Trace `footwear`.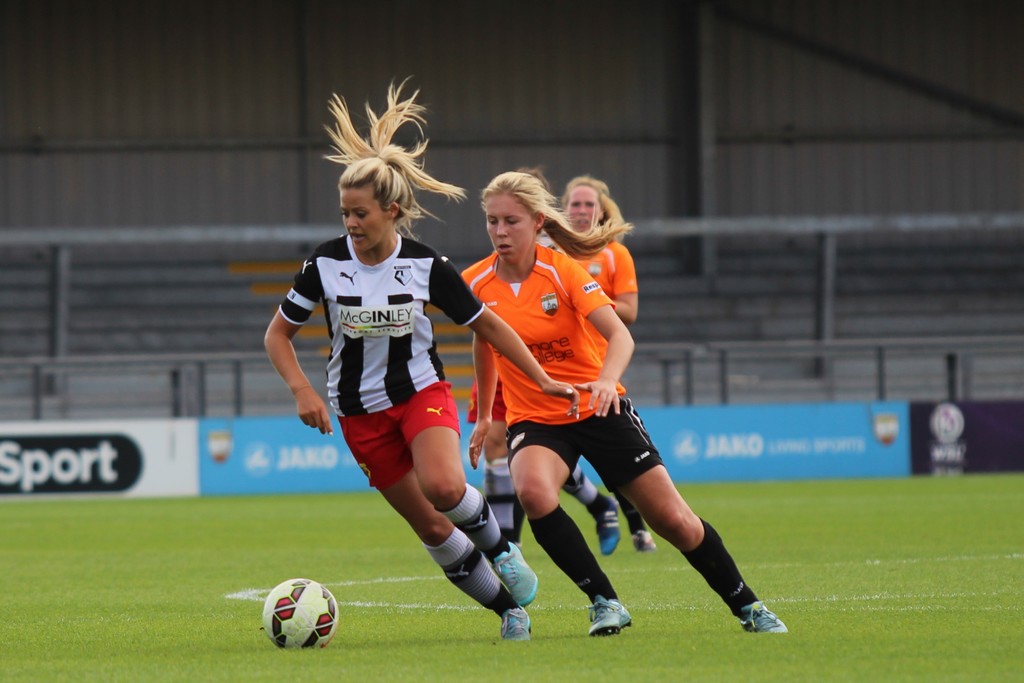
Traced to bbox=(591, 598, 632, 634).
